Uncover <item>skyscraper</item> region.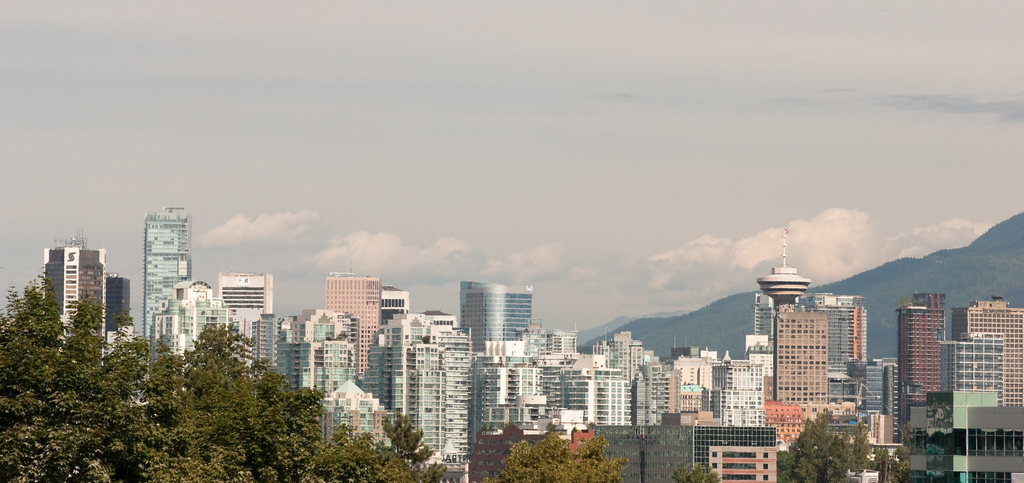
Uncovered: [898, 302, 950, 434].
